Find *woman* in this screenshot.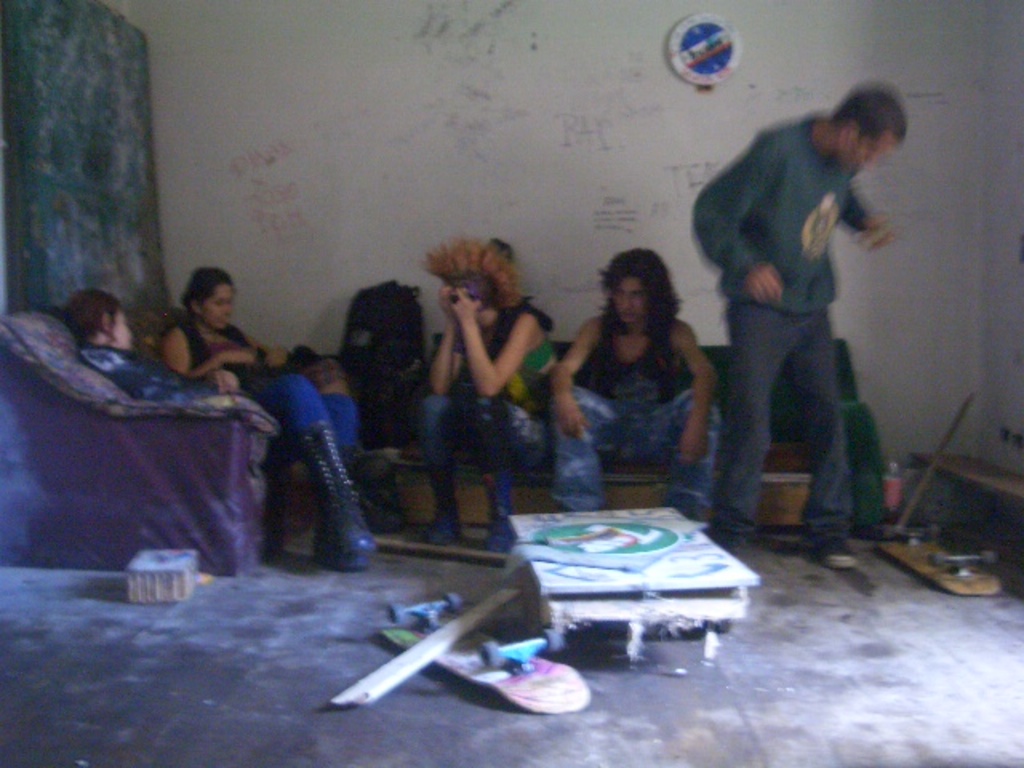
The bounding box for *woman* is detection(406, 232, 563, 563).
